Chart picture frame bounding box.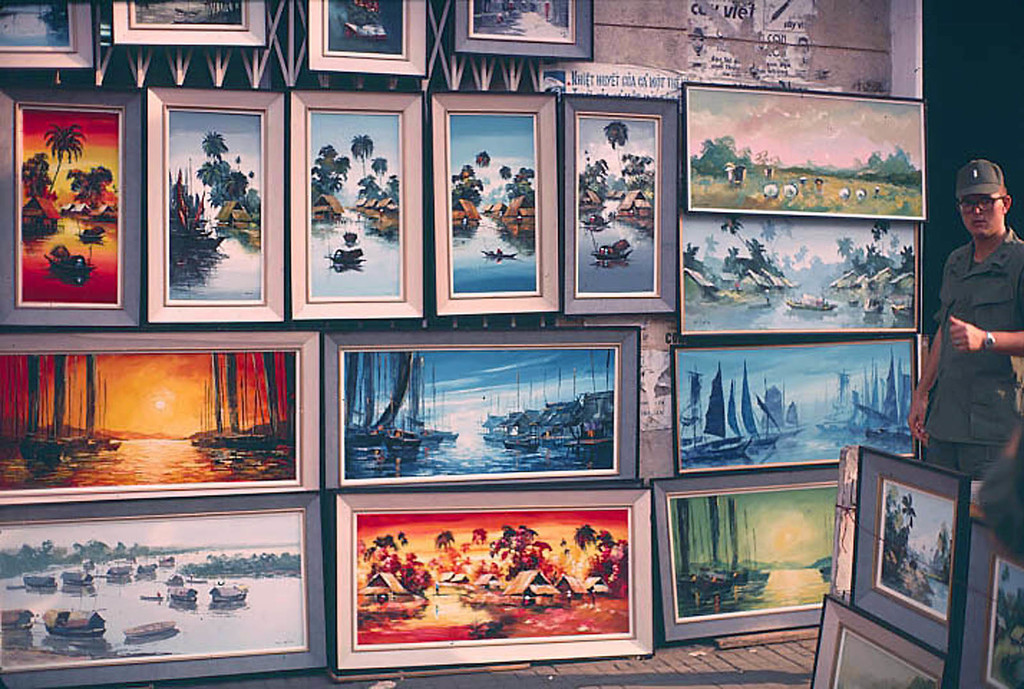
Charted: [812,594,950,688].
